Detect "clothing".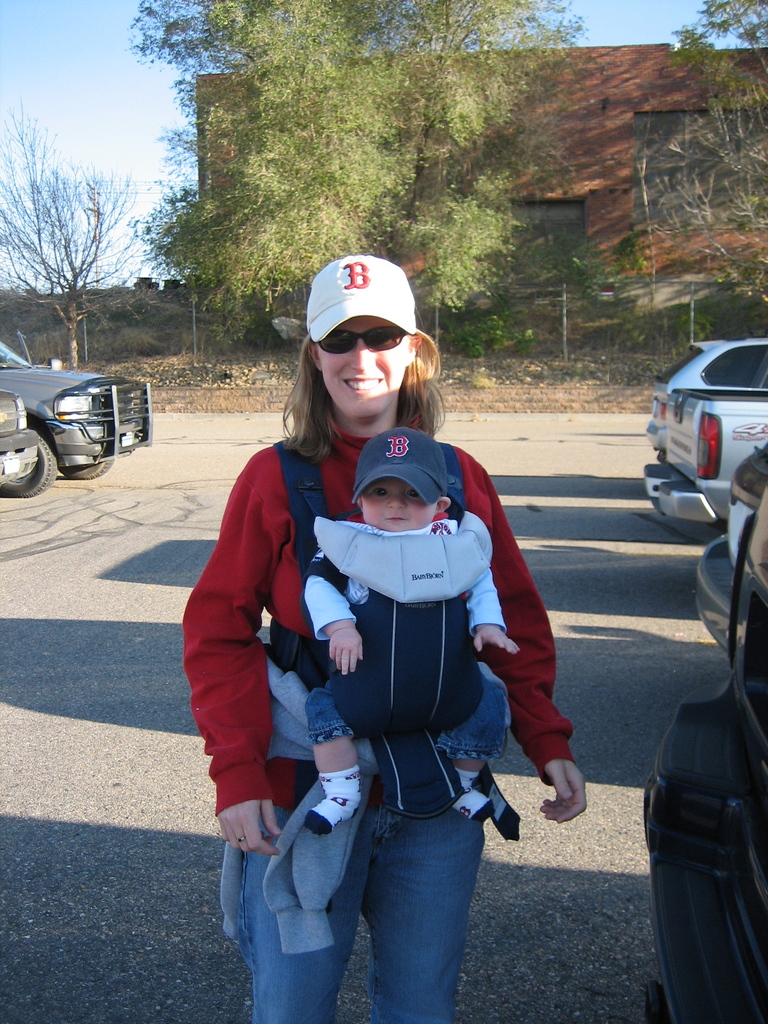
Detected at box=[181, 412, 575, 1023].
